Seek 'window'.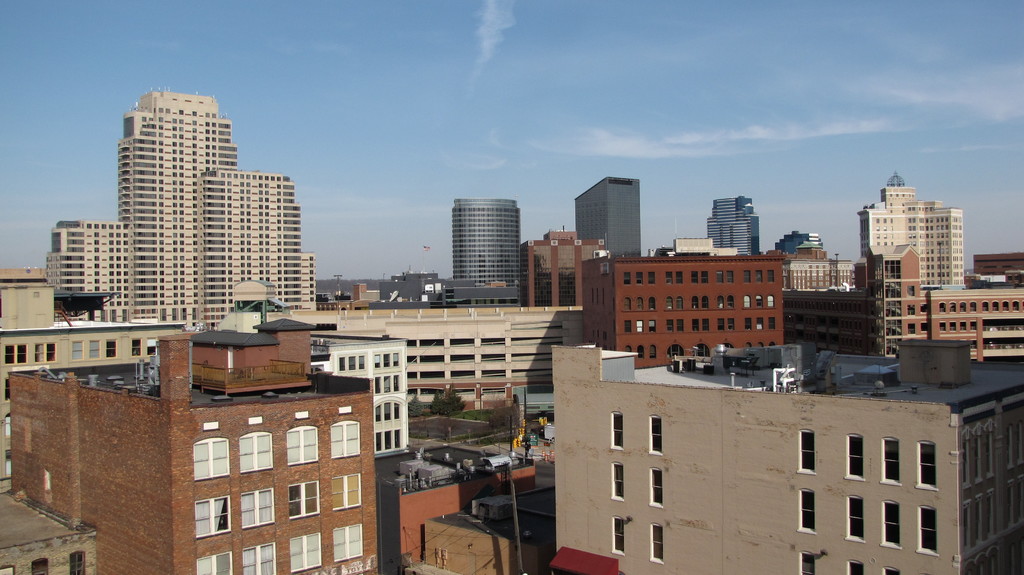
<region>650, 526, 668, 559</region>.
